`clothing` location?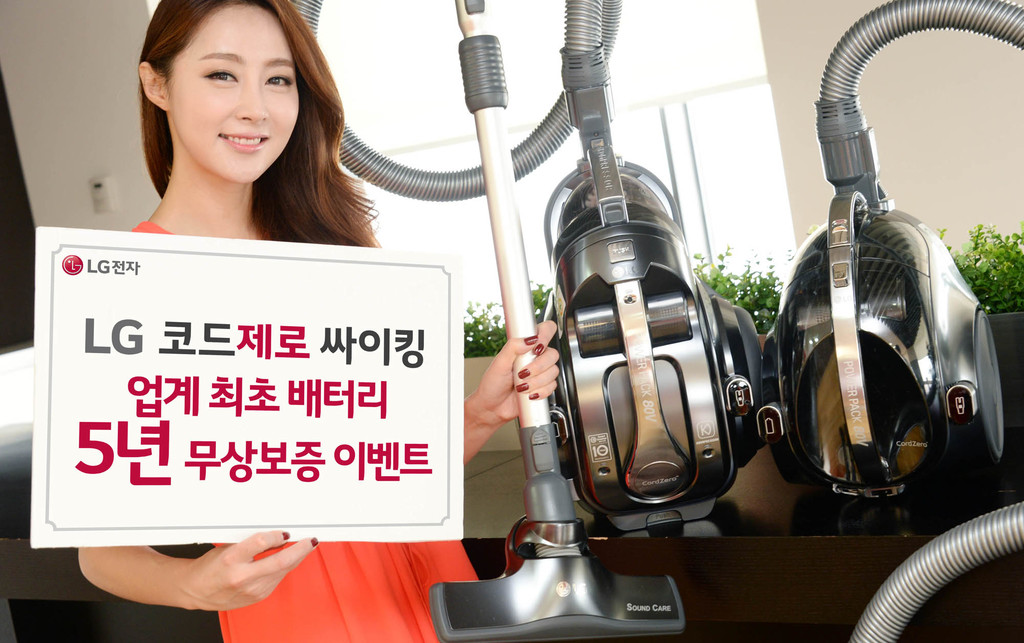
region(146, 216, 481, 642)
